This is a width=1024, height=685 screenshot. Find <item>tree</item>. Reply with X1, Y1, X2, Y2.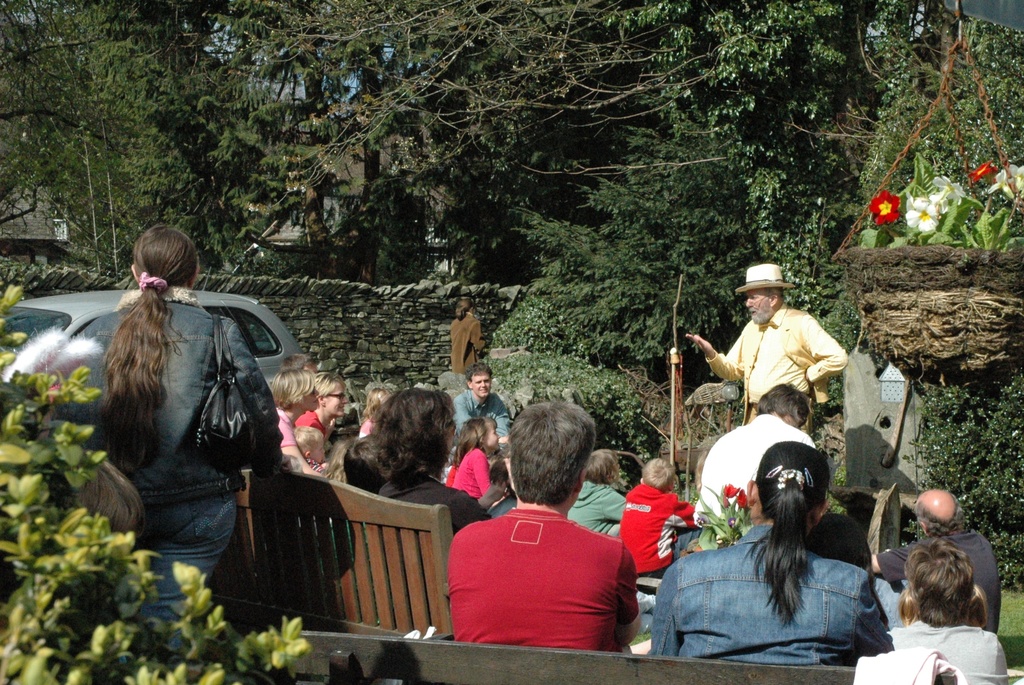
899, 373, 1002, 597.
